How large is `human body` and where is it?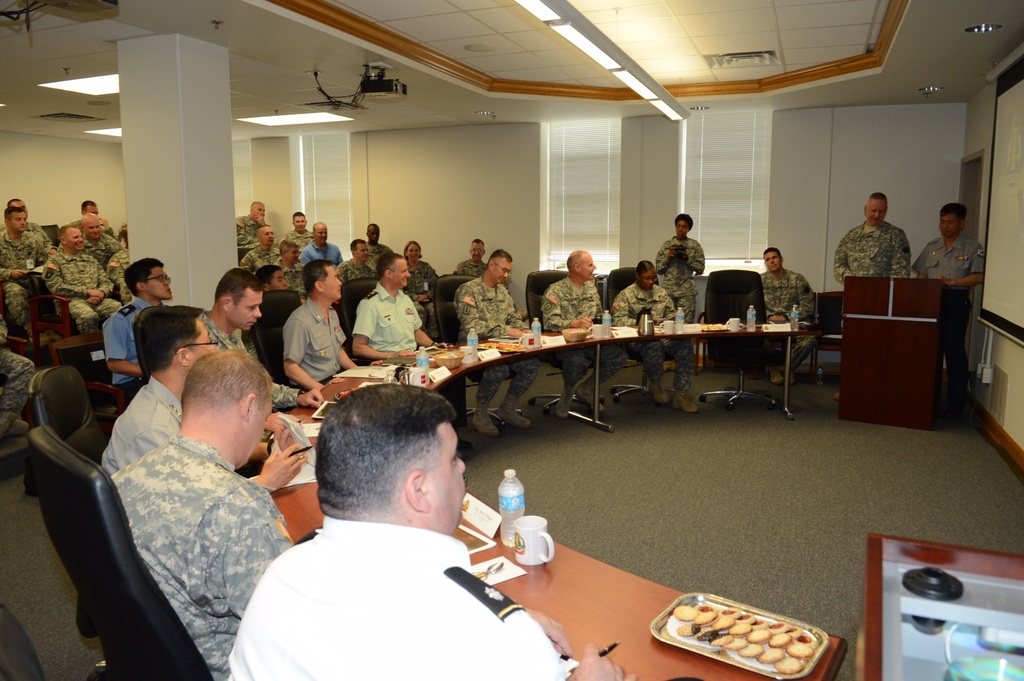
Bounding box: x1=231 y1=197 x2=264 y2=243.
